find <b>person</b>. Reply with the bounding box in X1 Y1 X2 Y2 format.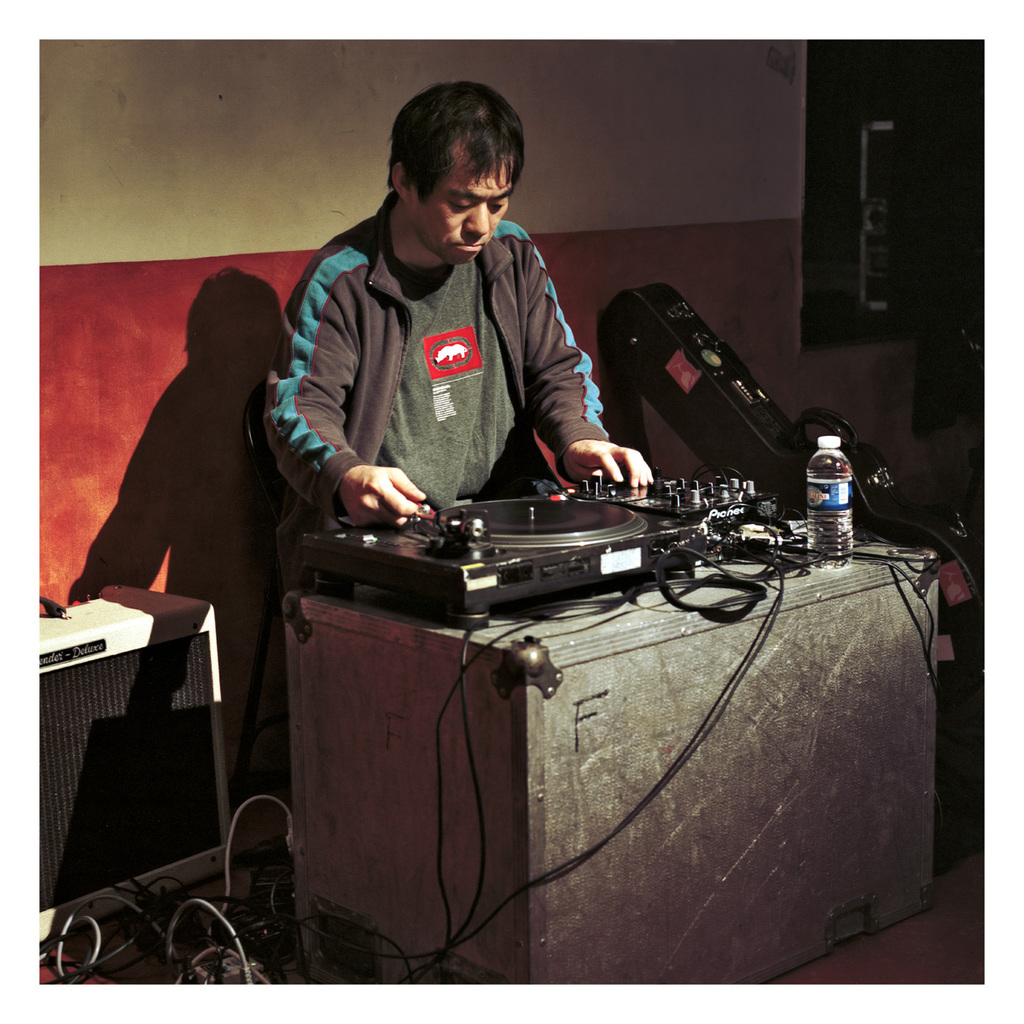
244 84 646 547.
